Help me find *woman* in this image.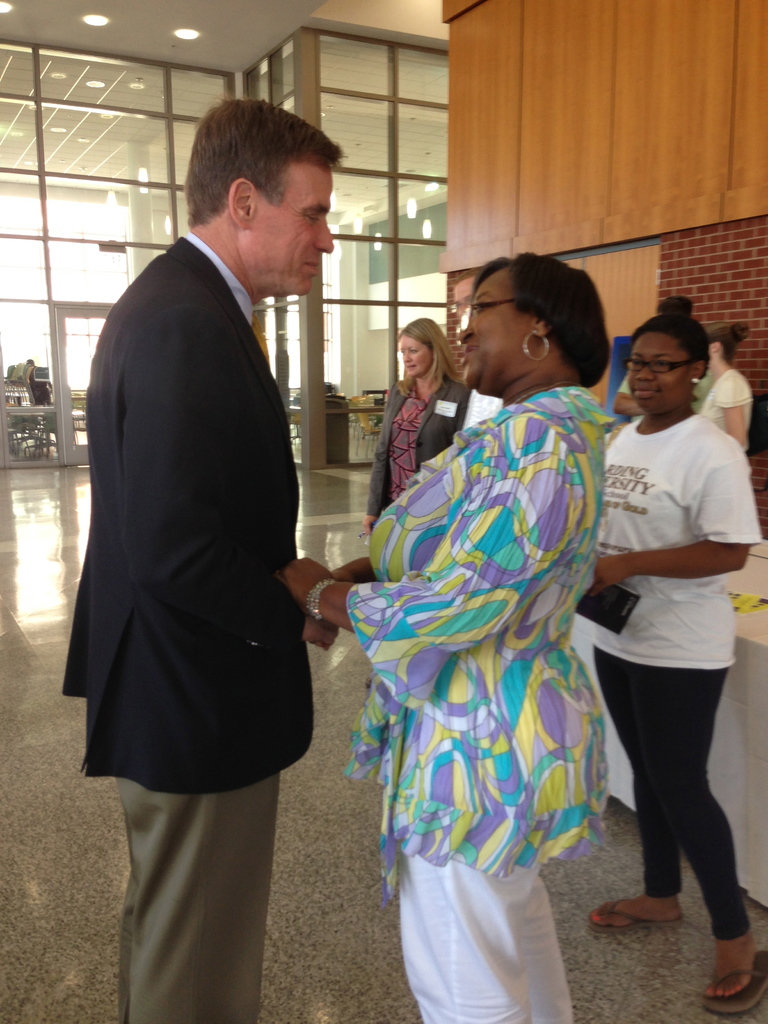
Found it: Rect(285, 250, 620, 1023).
